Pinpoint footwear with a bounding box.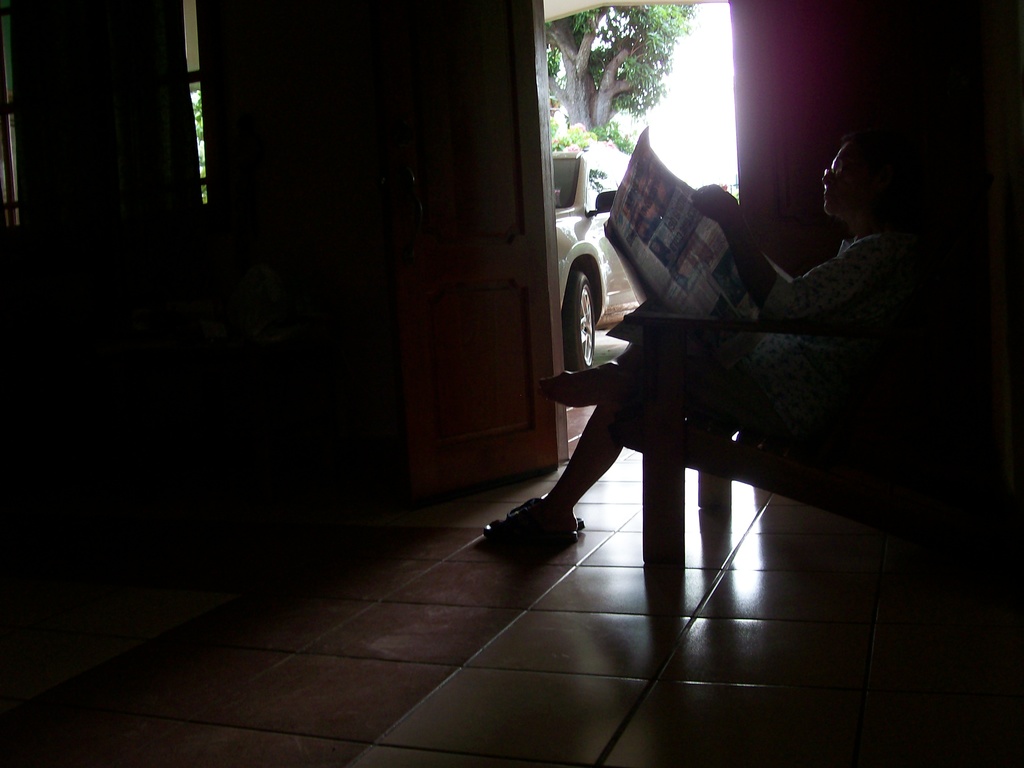
locate(496, 495, 591, 567).
